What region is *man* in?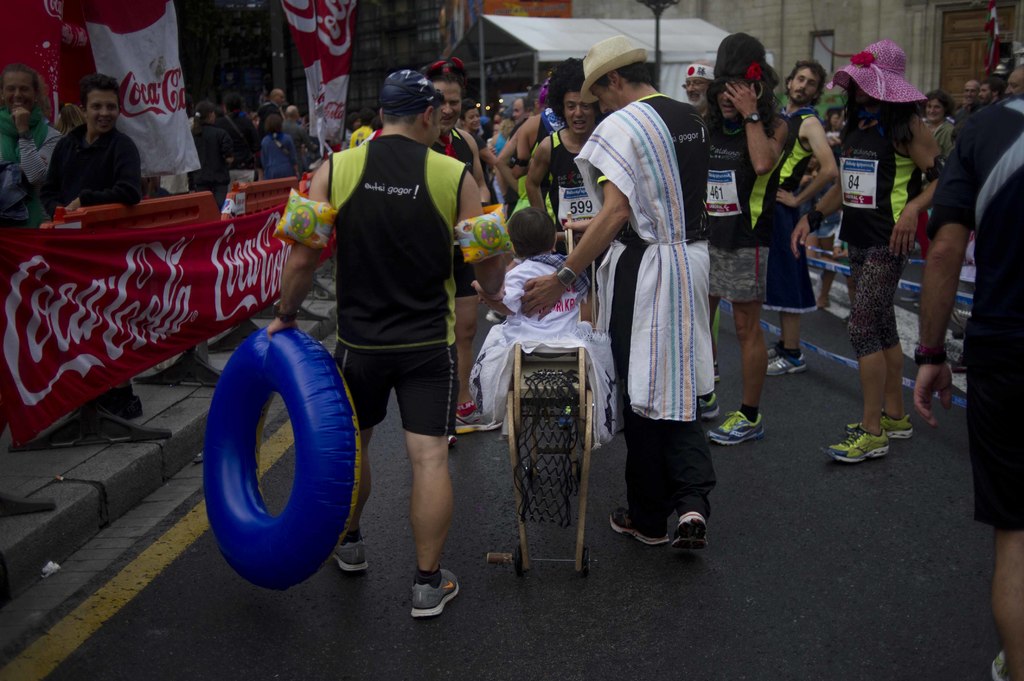
bbox=[952, 81, 978, 126].
